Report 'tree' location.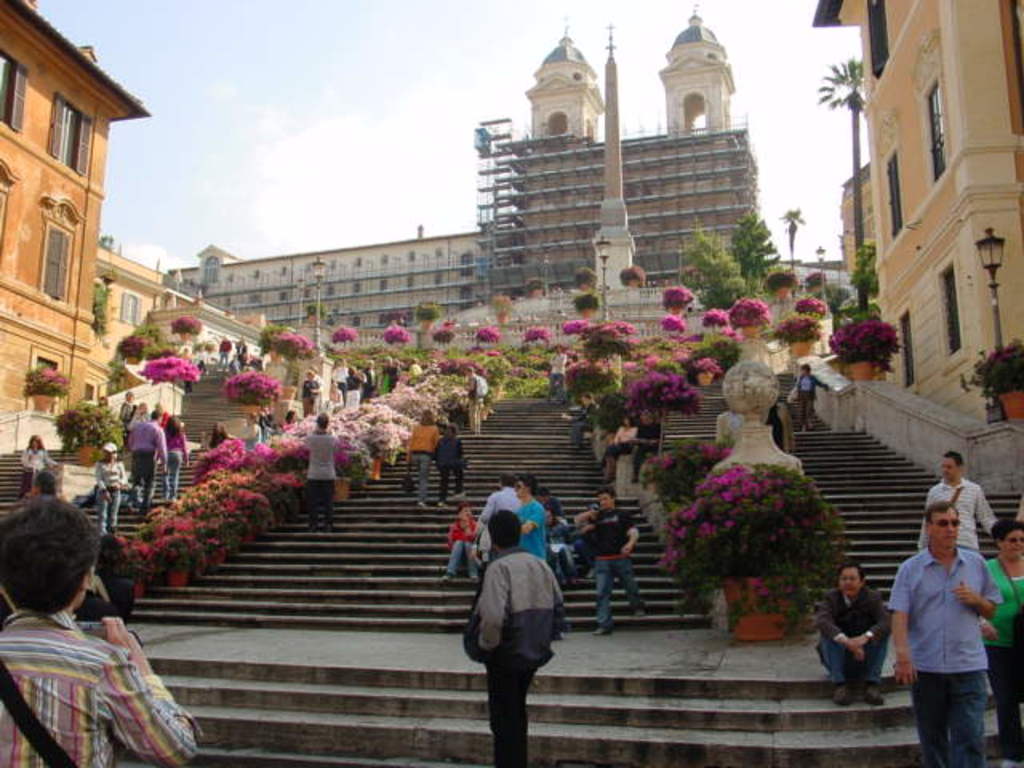
Report: Rect(779, 202, 808, 264).
